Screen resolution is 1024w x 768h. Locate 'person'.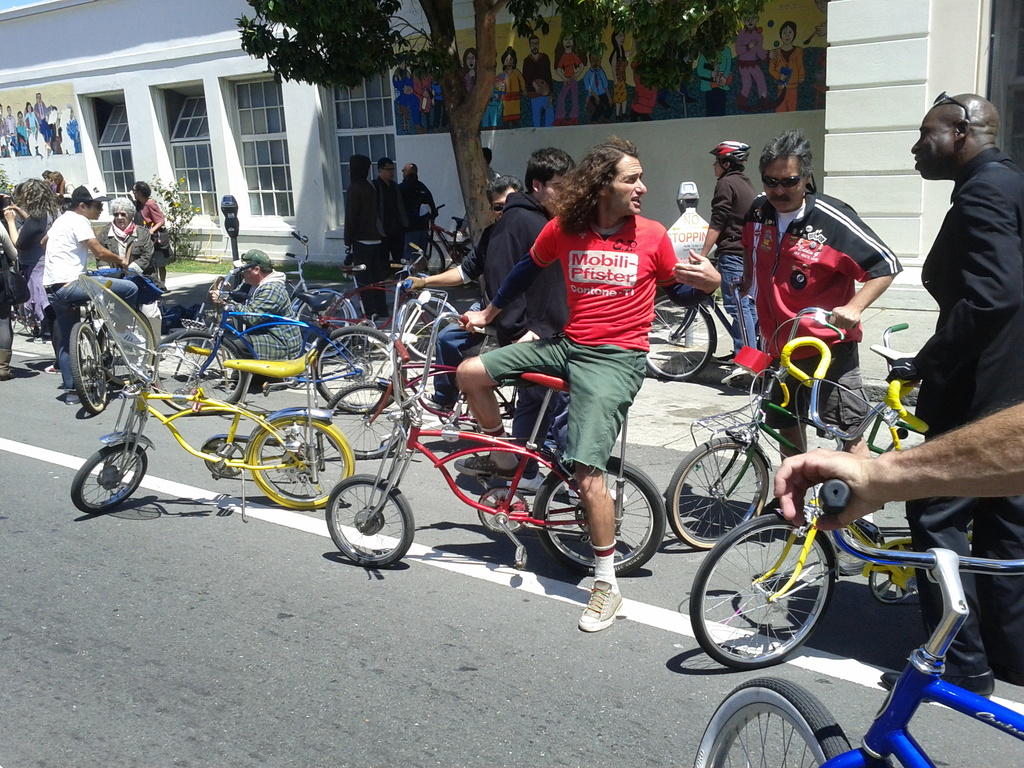
bbox(676, 183, 717, 294).
